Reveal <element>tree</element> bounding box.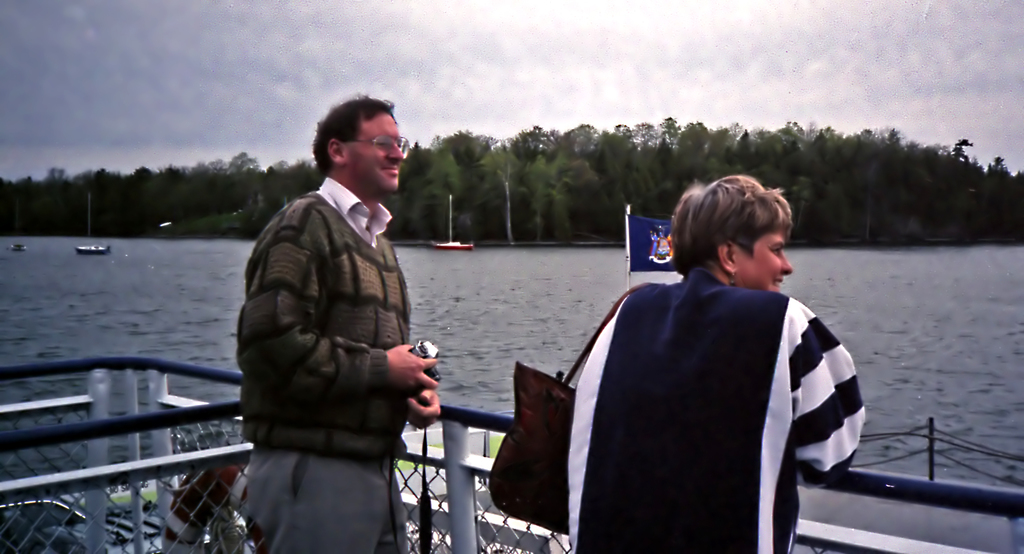
Revealed: box=[83, 167, 120, 233].
